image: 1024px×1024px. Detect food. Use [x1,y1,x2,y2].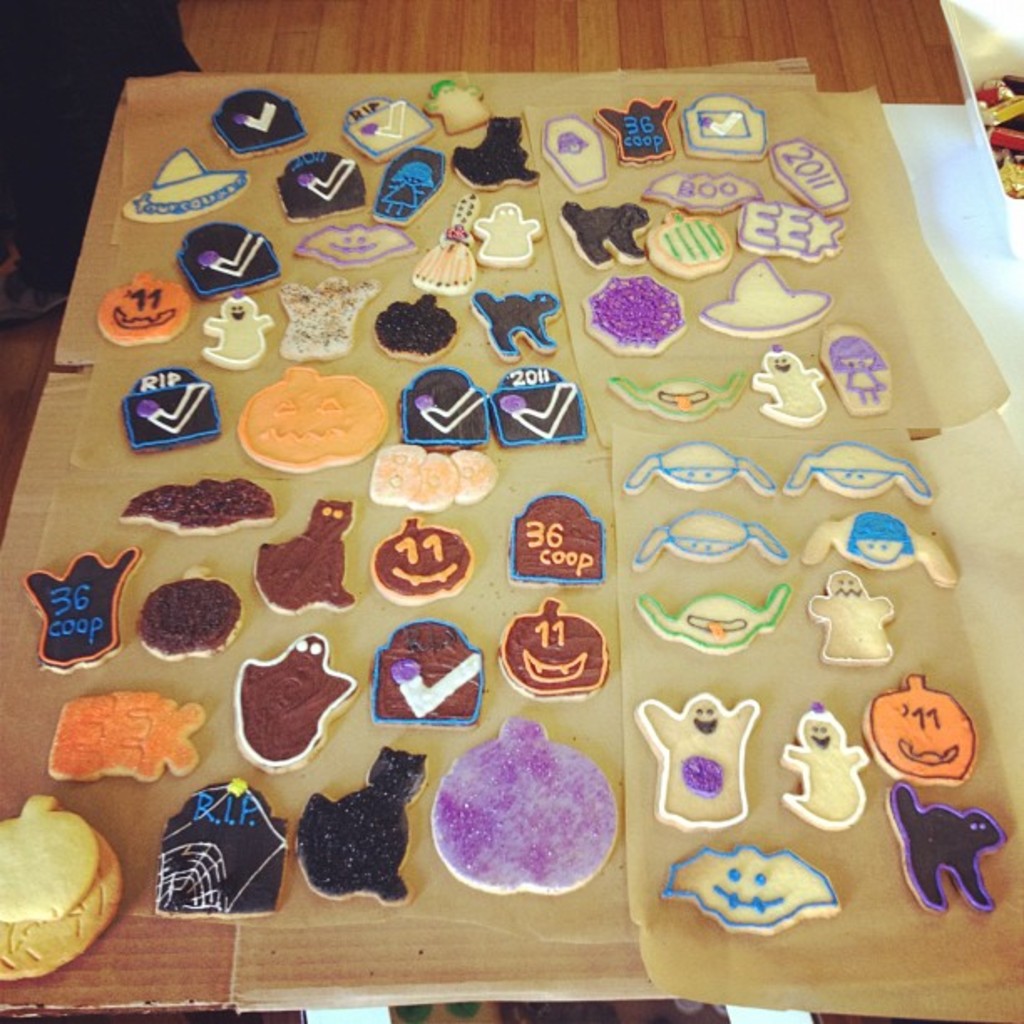
[800,504,960,591].
